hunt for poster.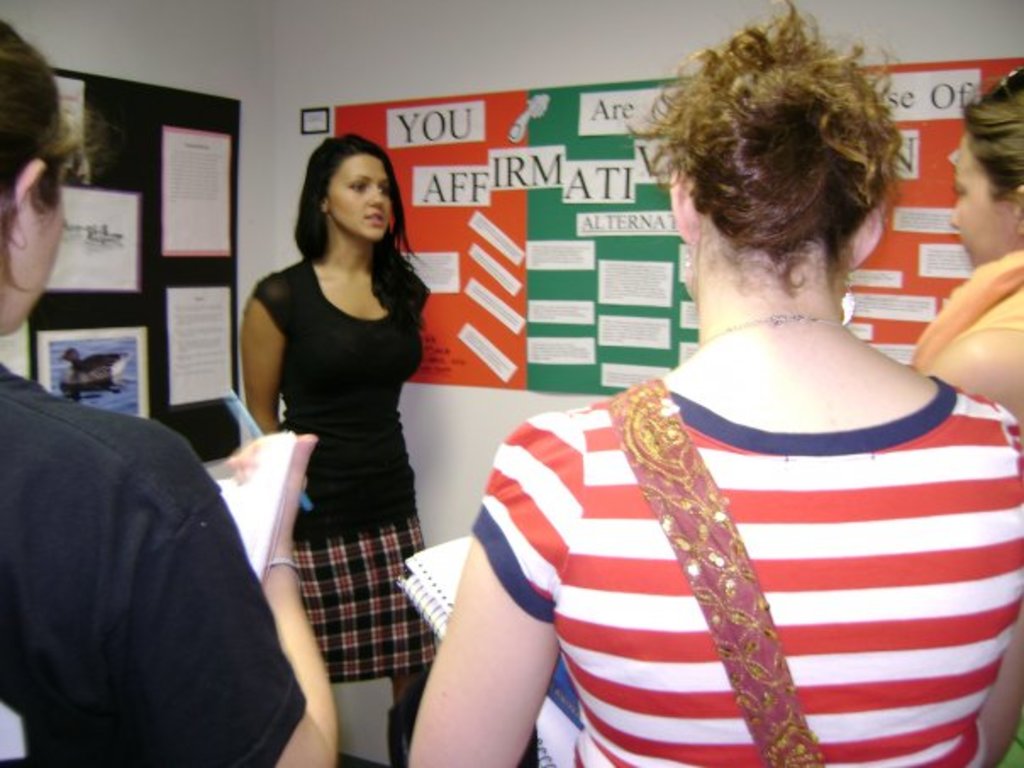
Hunted down at (46,185,141,290).
